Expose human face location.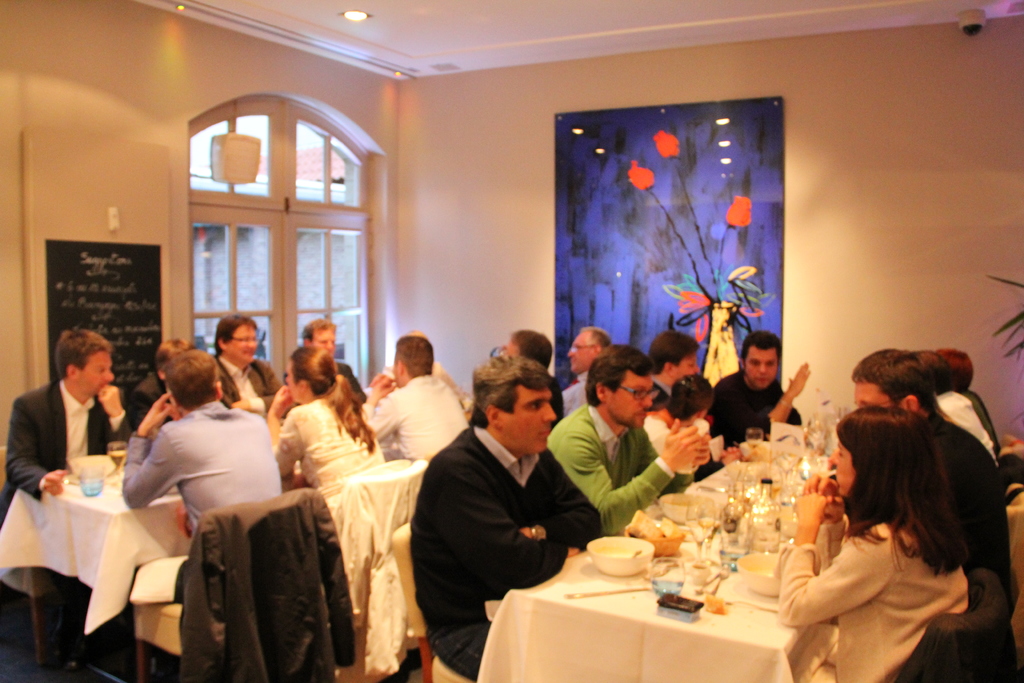
Exposed at BBox(675, 352, 701, 377).
